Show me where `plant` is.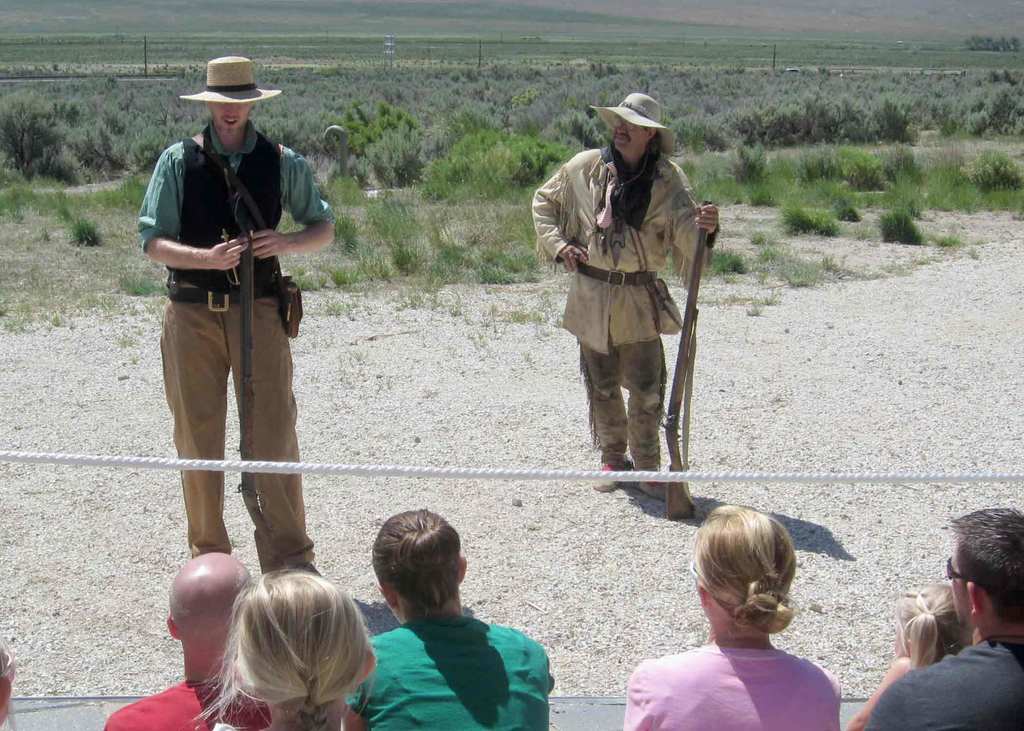
`plant` is at [left=754, top=284, right=783, bottom=309].
